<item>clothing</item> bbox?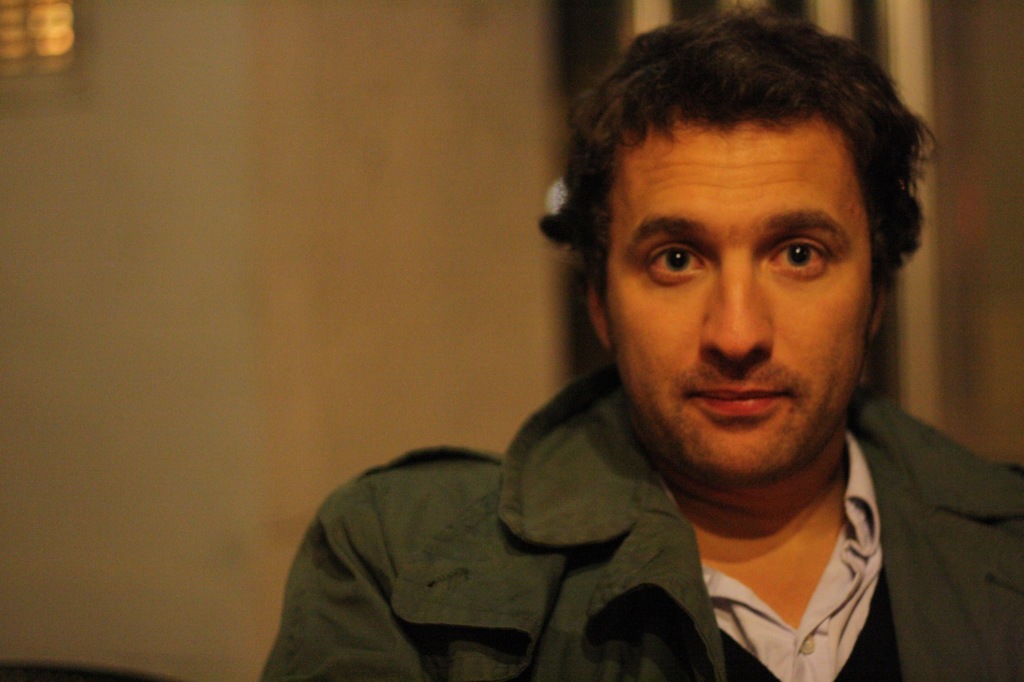
box=[260, 366, 1023, 681]
